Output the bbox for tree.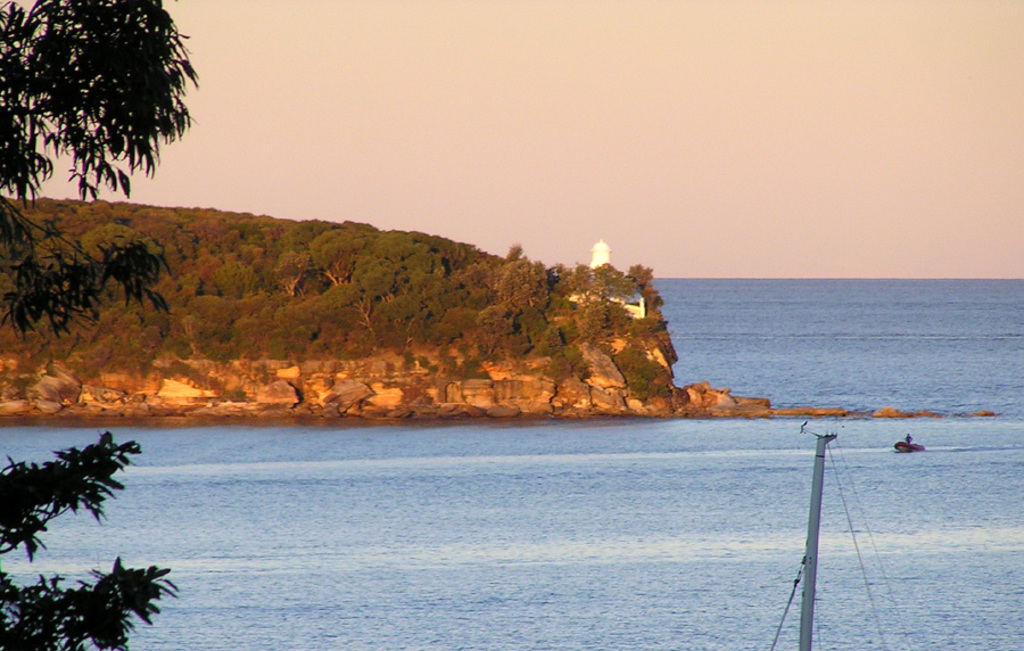
BBox(0, 0, 196, 650).
